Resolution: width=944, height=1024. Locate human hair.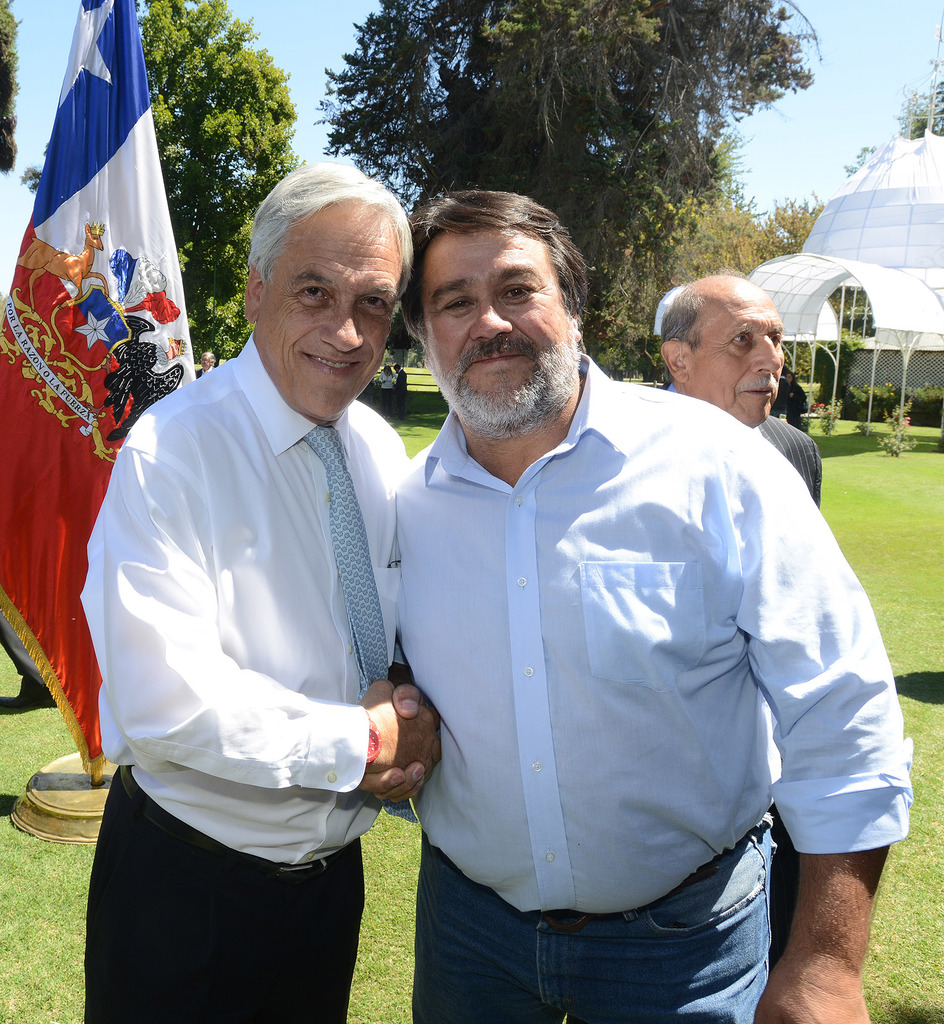
box=[410, 180, 589, 377].
